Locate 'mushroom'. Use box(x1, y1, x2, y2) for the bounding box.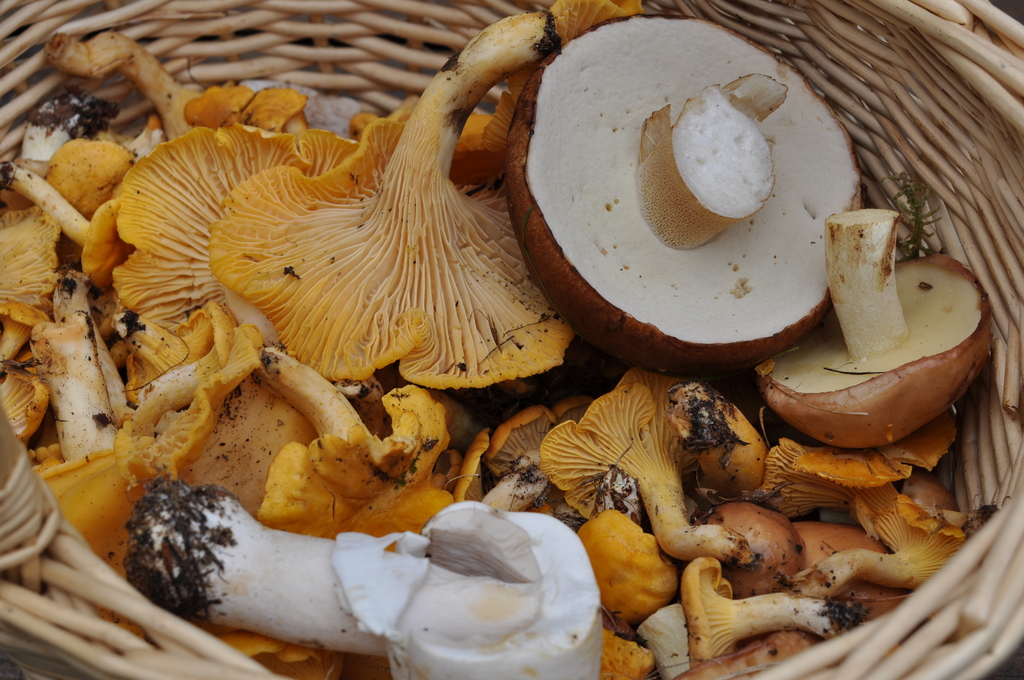
box(211, 12, 582, 387).
